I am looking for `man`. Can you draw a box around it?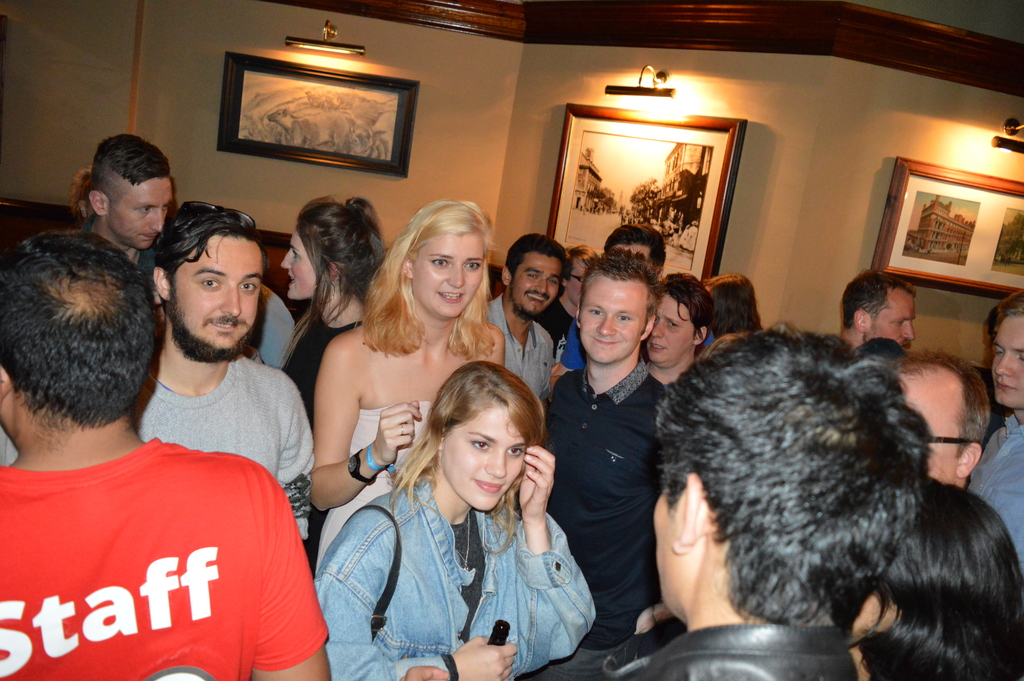
Sure, the bounding box is {"x1": 539, "y1": 242, "x2": 676, "y2": 680}.
